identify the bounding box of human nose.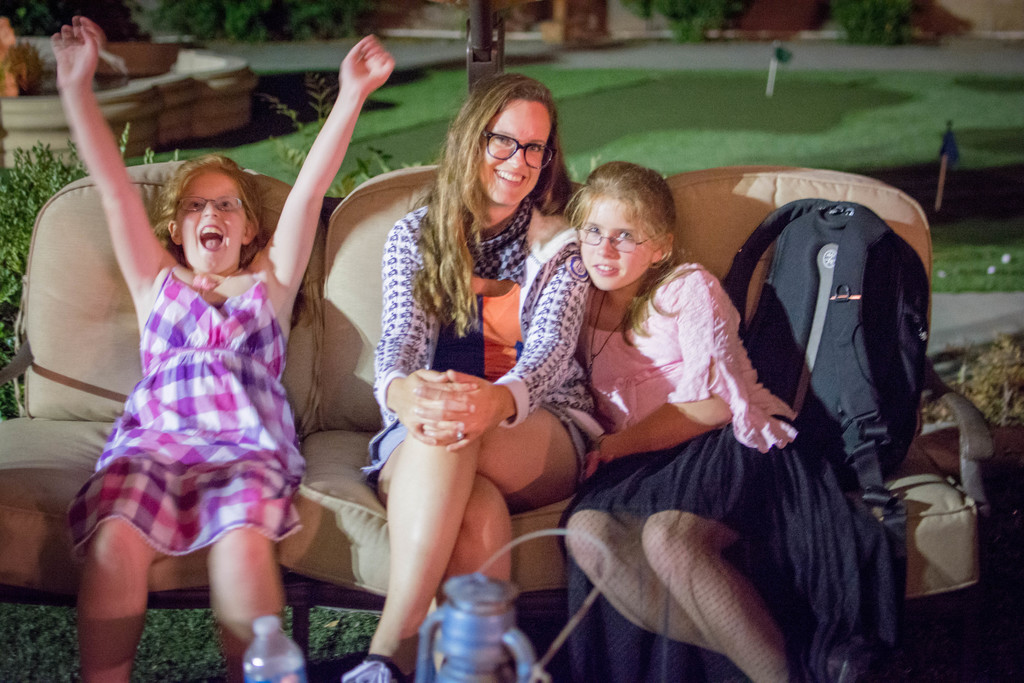
Rect(201, 199, 220, 217).
